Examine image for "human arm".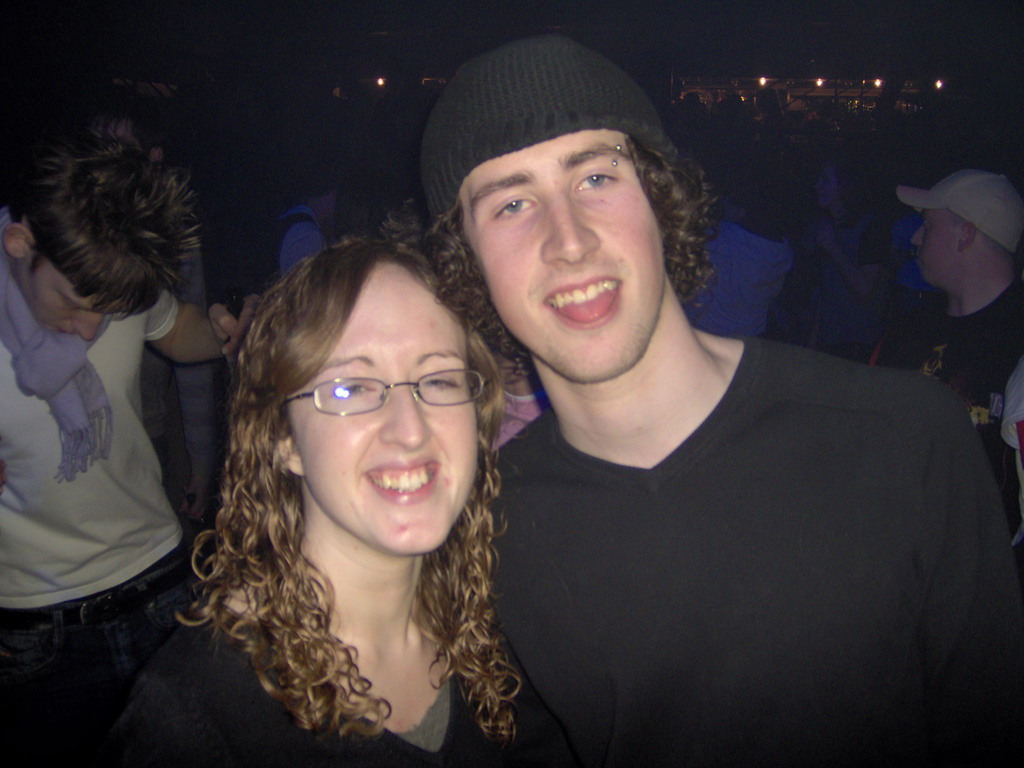
Examination result: 131, 294, 218, 391.
